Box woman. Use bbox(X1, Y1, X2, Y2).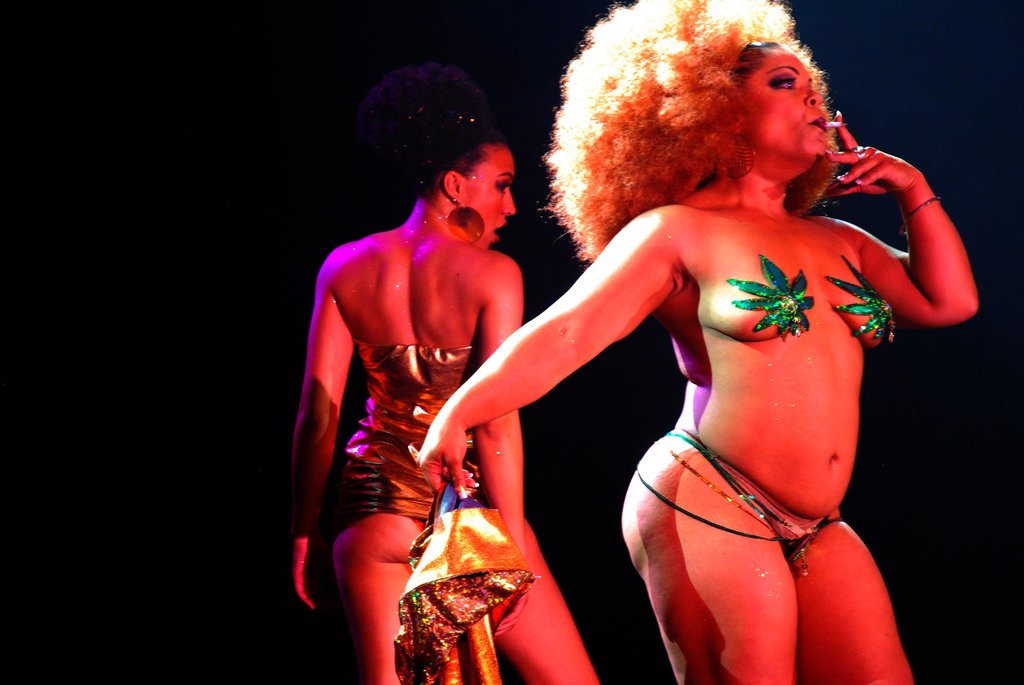
bbox(287, 63, 600, 683).
